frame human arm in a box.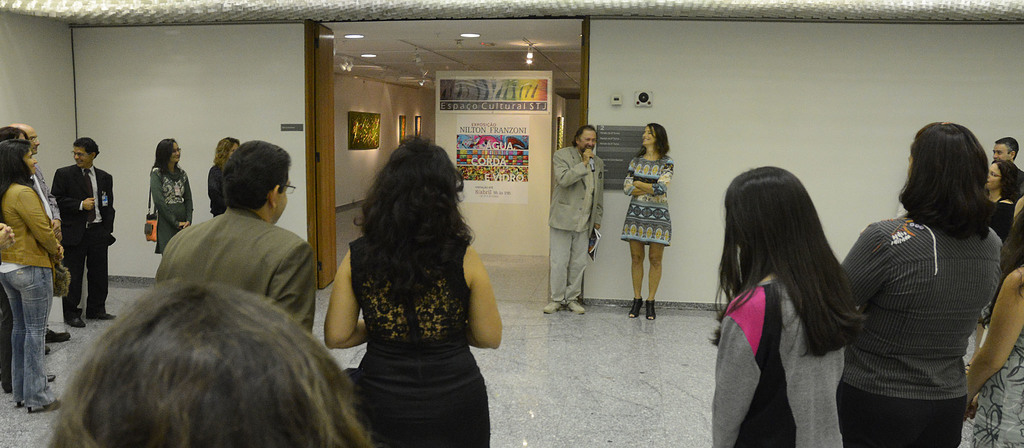
bbox(31, 185, 46, 213).
